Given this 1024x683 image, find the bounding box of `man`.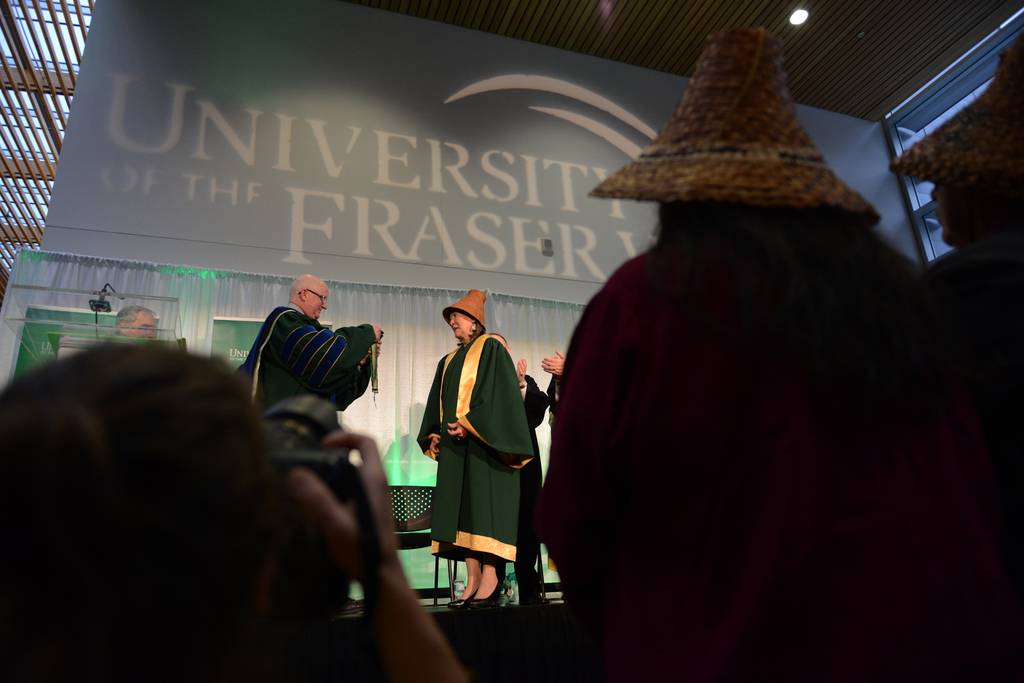
(541, 350, 566, 600).
